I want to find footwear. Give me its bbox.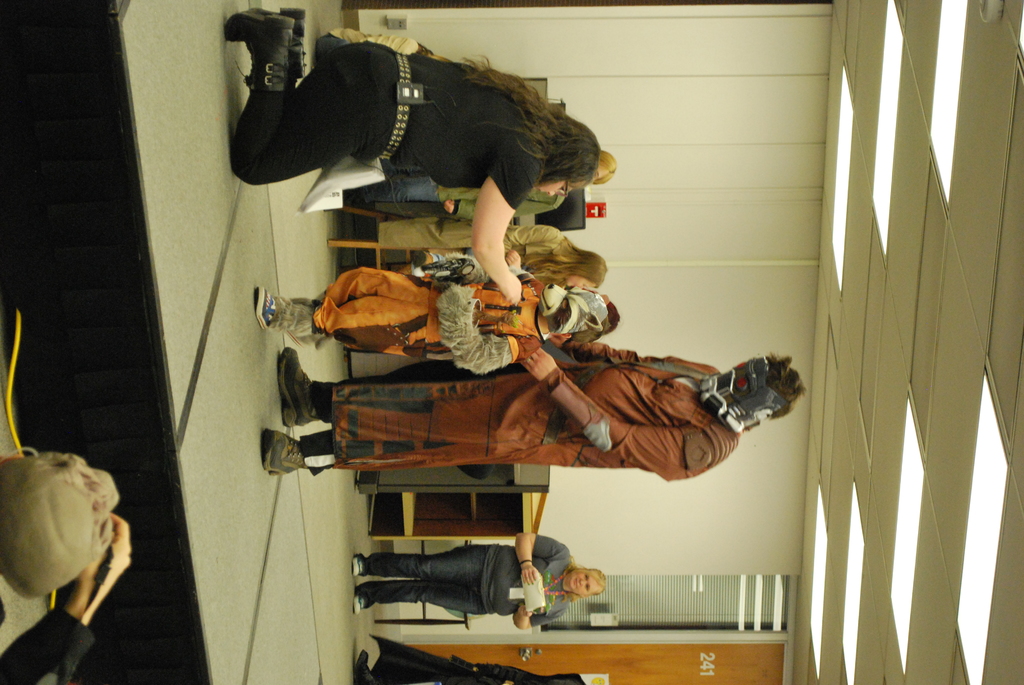
{"x1": 253, "y1": 283, "x2": 281, "y2": 331}.
